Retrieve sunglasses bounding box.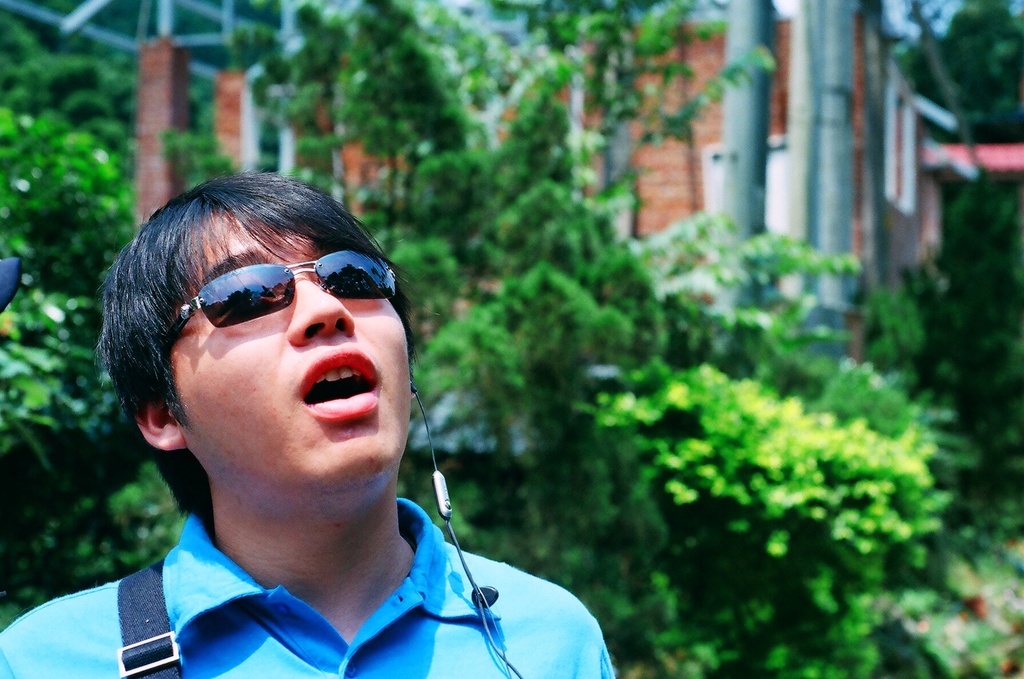
Bounding box: BBox(169, 250, 396, 342).
